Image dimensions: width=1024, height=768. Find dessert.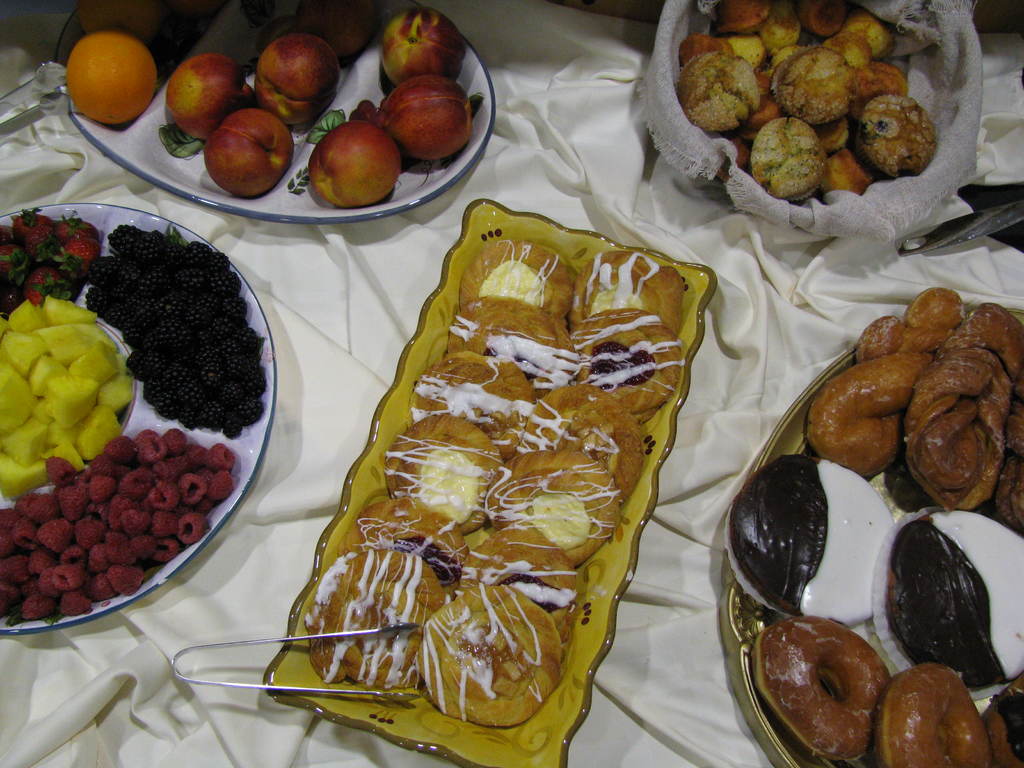
x1=472 y1=331 x2=563 y2=383.
